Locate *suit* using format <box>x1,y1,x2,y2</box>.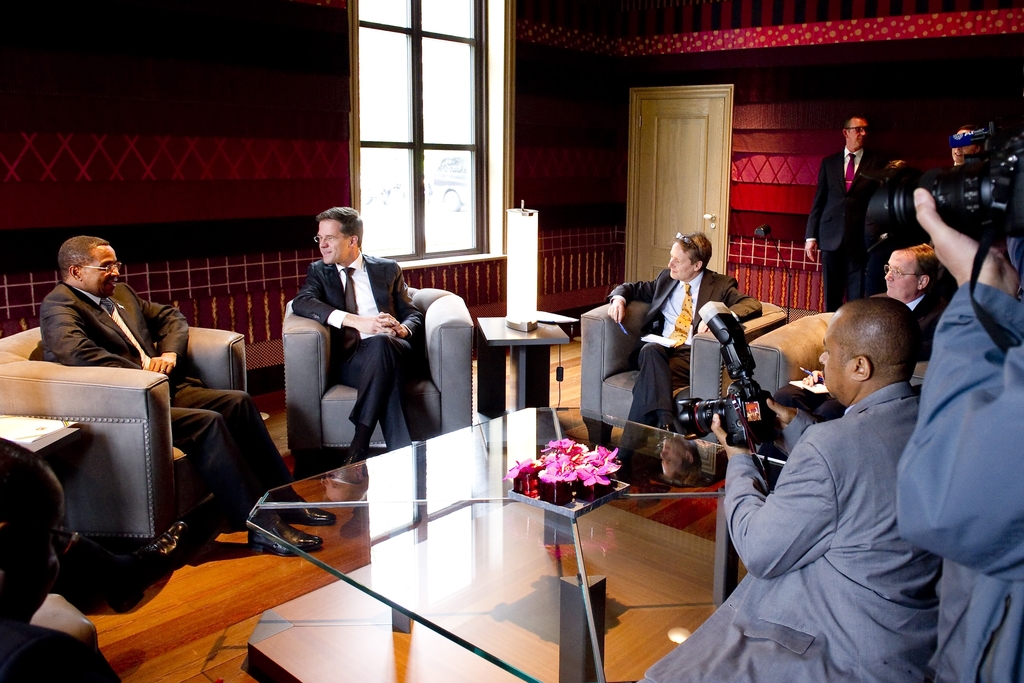
<box>804,147,891,313</box>.
